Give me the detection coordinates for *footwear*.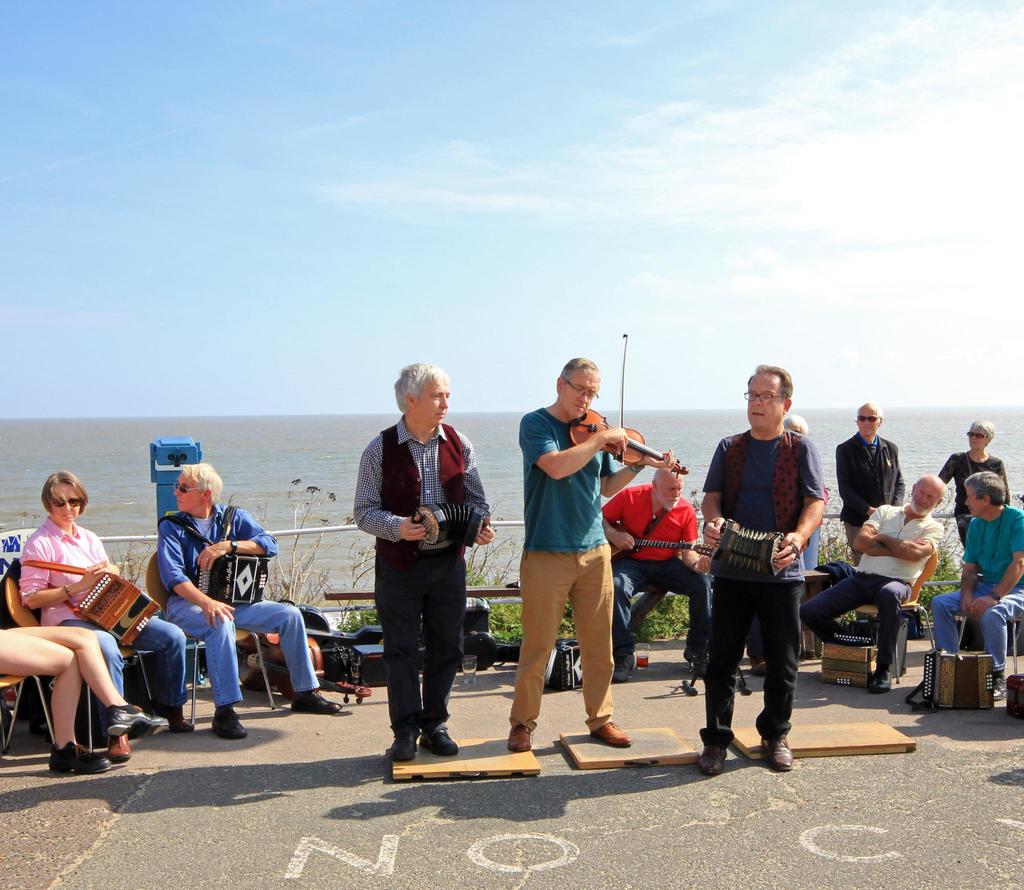
<box>609,651,635,684</box>.
